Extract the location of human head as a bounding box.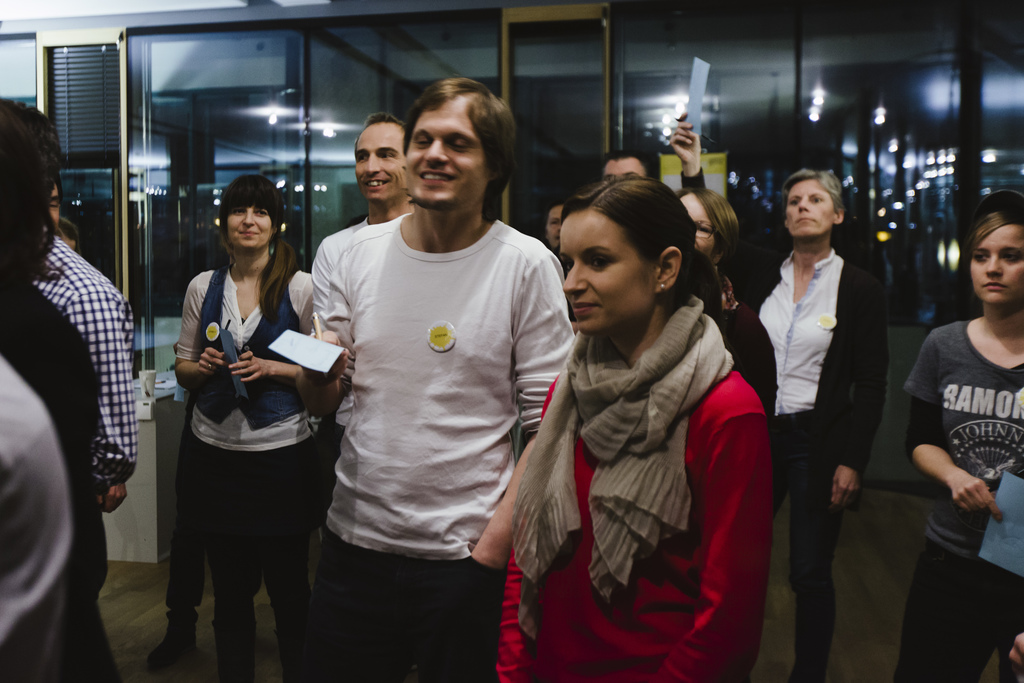
[543,199,566,252].
